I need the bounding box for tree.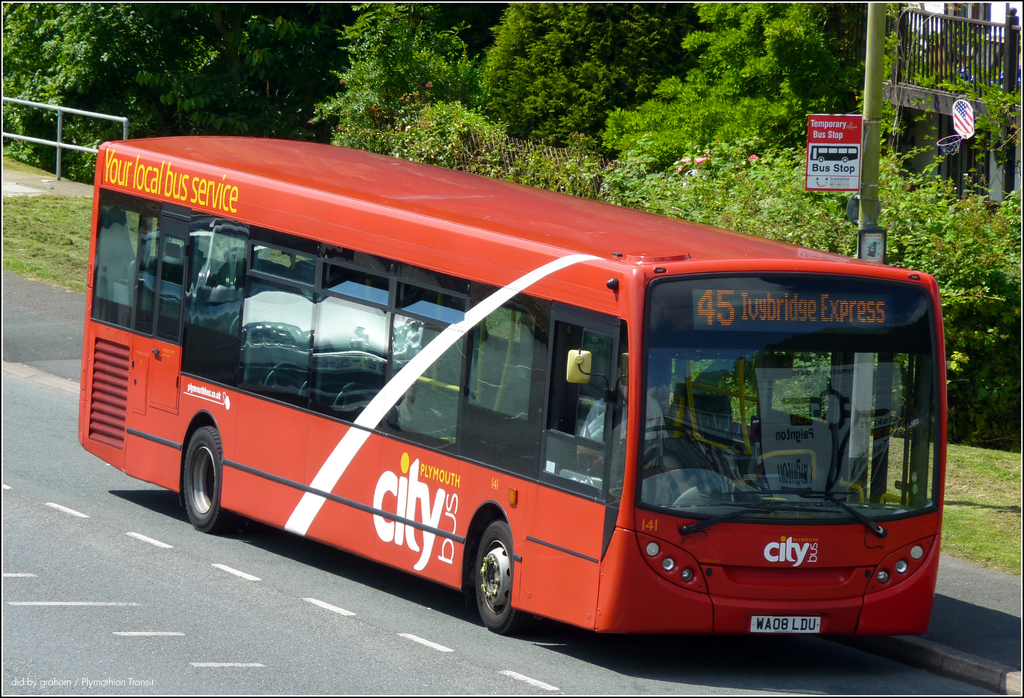
Here it is: BBox(302, 0, 490, 158).
